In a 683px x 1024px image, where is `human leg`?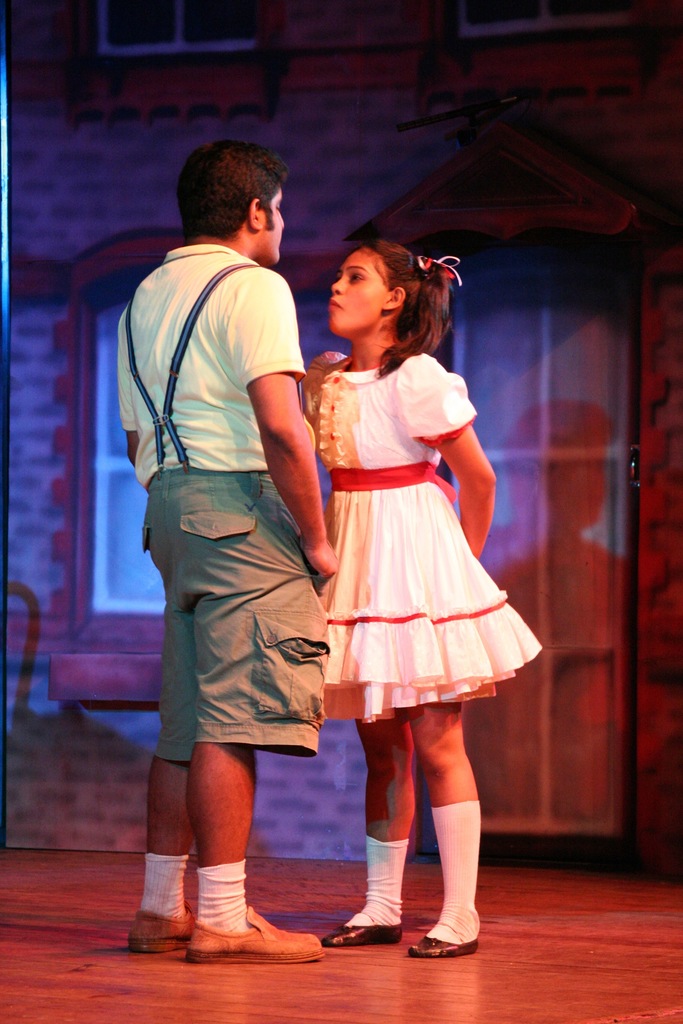
region(322, 715, 417, 941).
